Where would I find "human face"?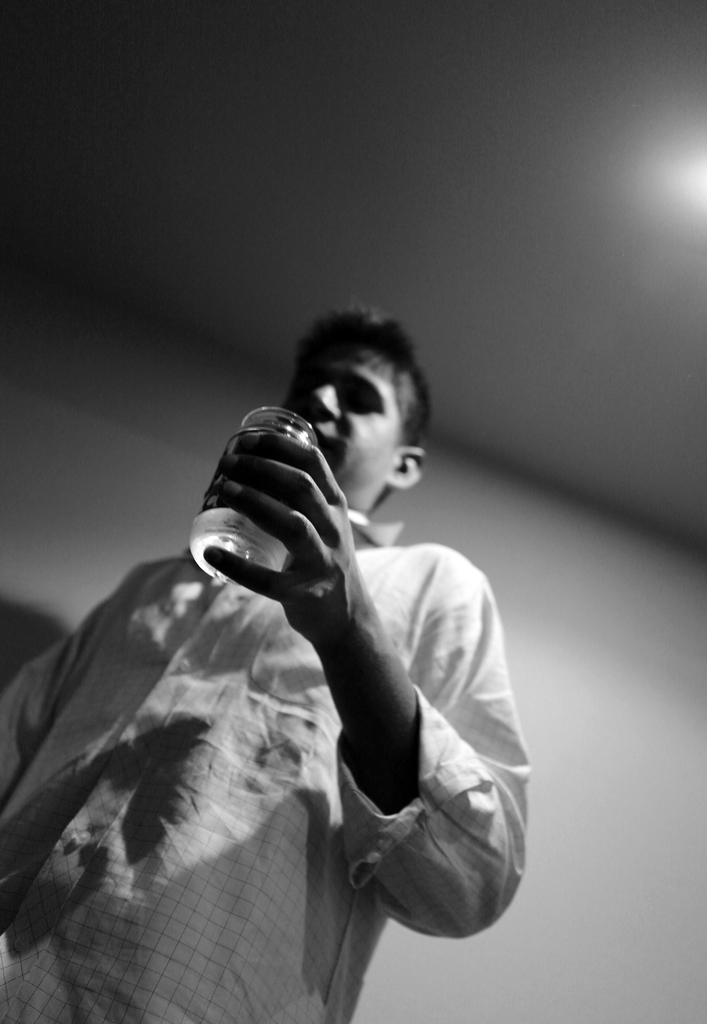
At 281/334/411/495.
